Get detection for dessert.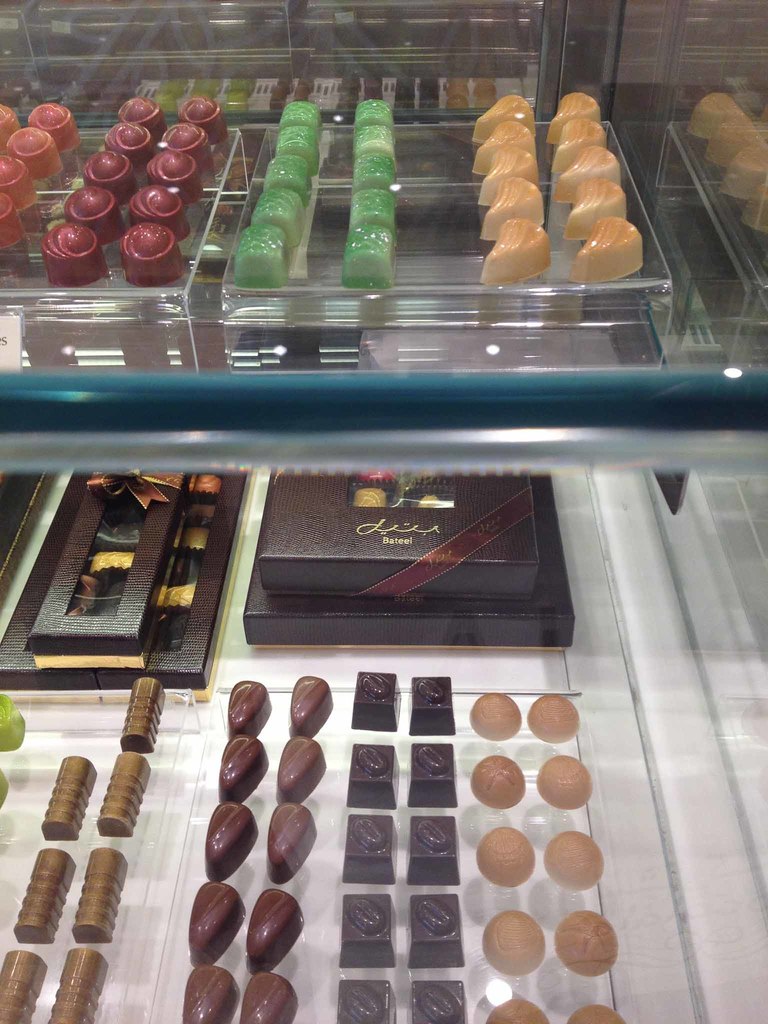
Detection: locate(37, 223, 109, 284).
